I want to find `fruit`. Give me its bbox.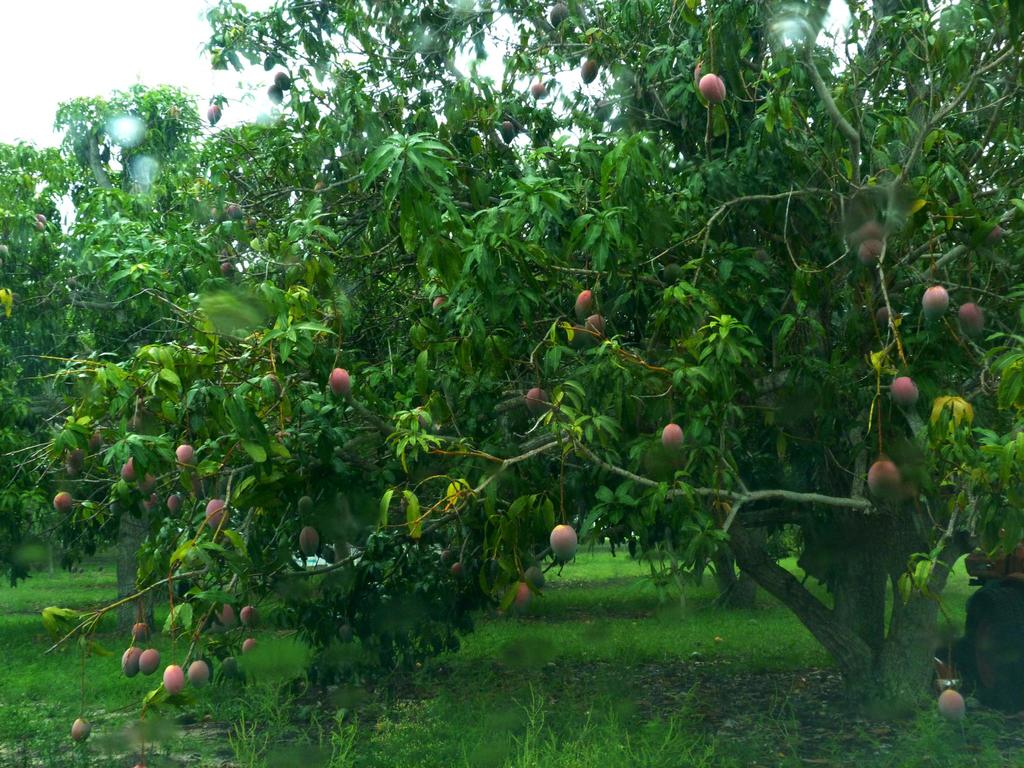
region(162, 663, 180, 693).
